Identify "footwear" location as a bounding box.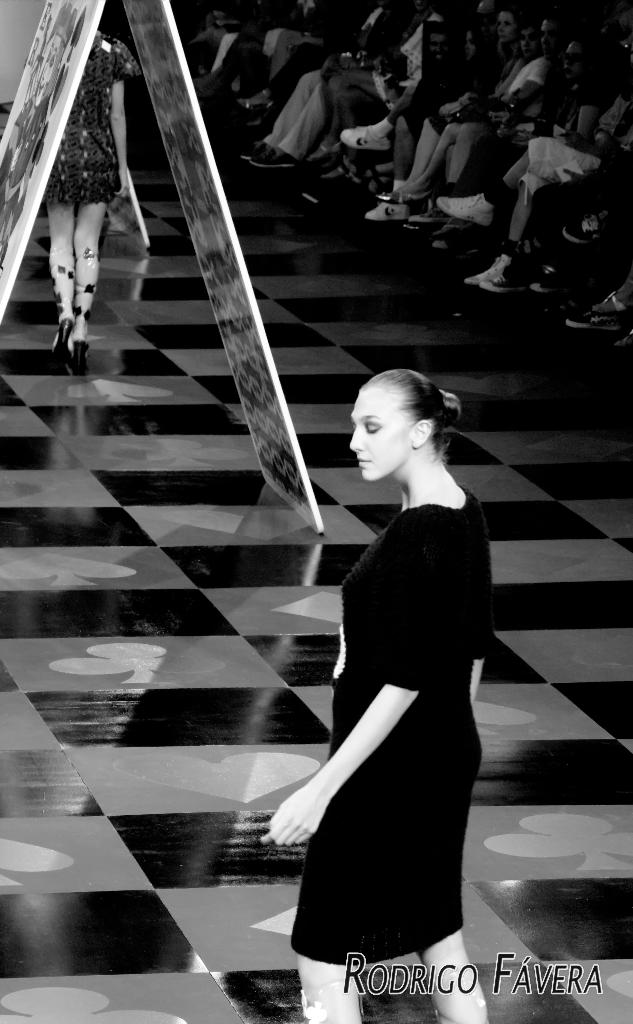
box(594, 285, 627, 308).
